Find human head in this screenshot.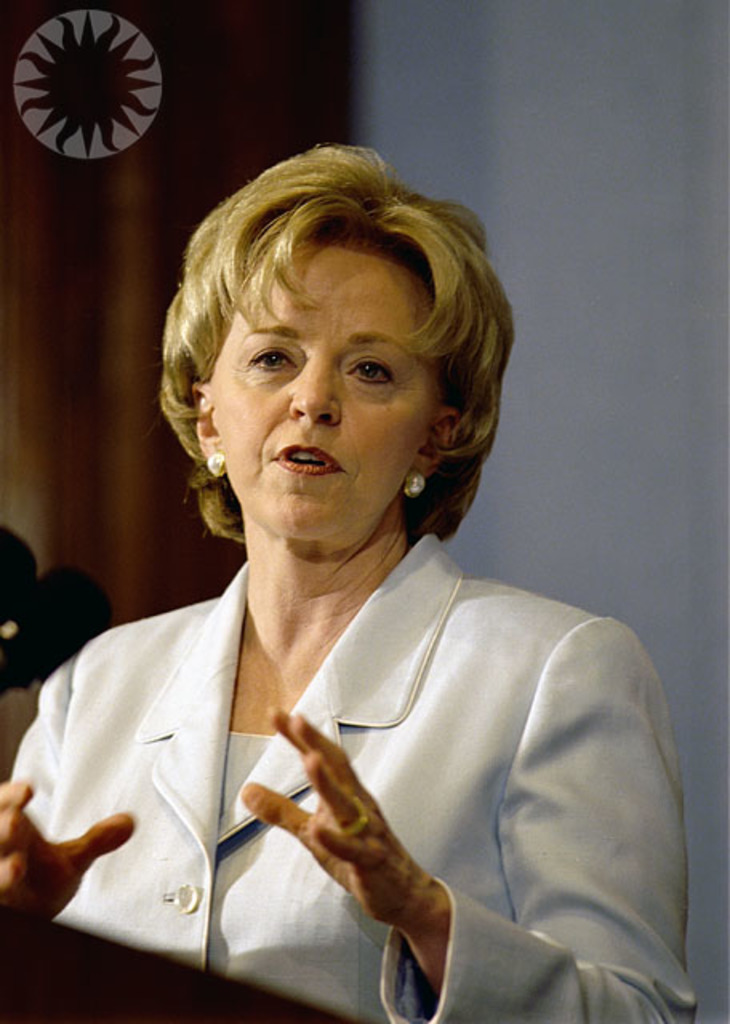
The bounding box for human head is select_region(149, 136, 525, 552).
